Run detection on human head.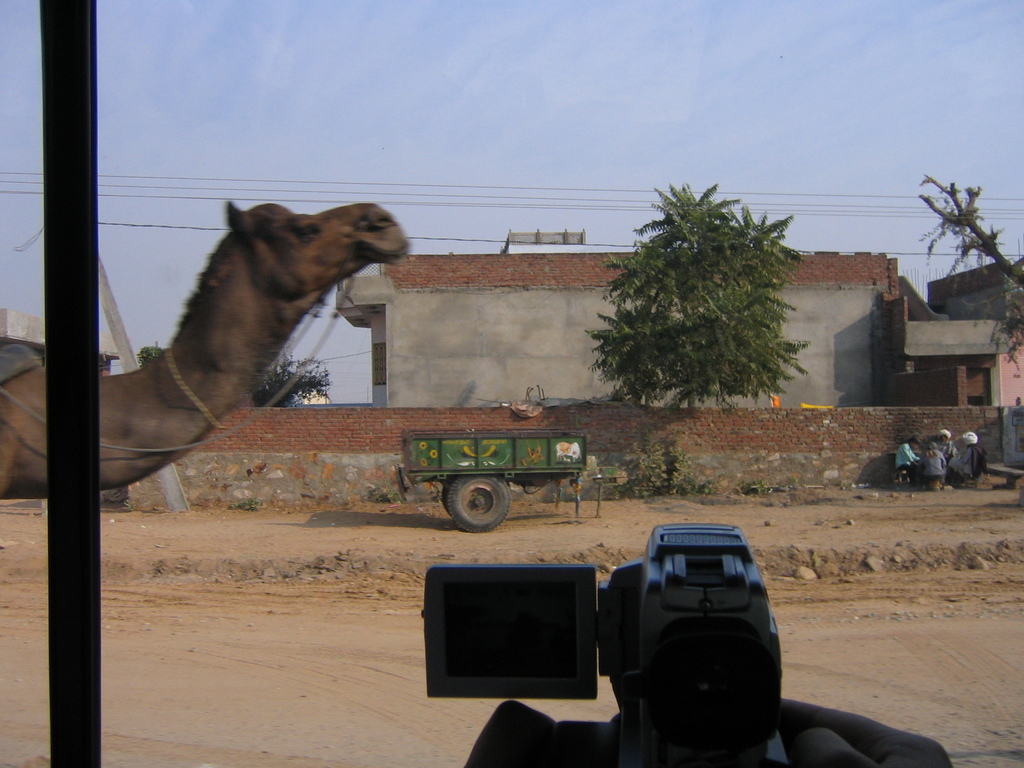
Result: x1=934, y1=430, x2=951, y2=444.
